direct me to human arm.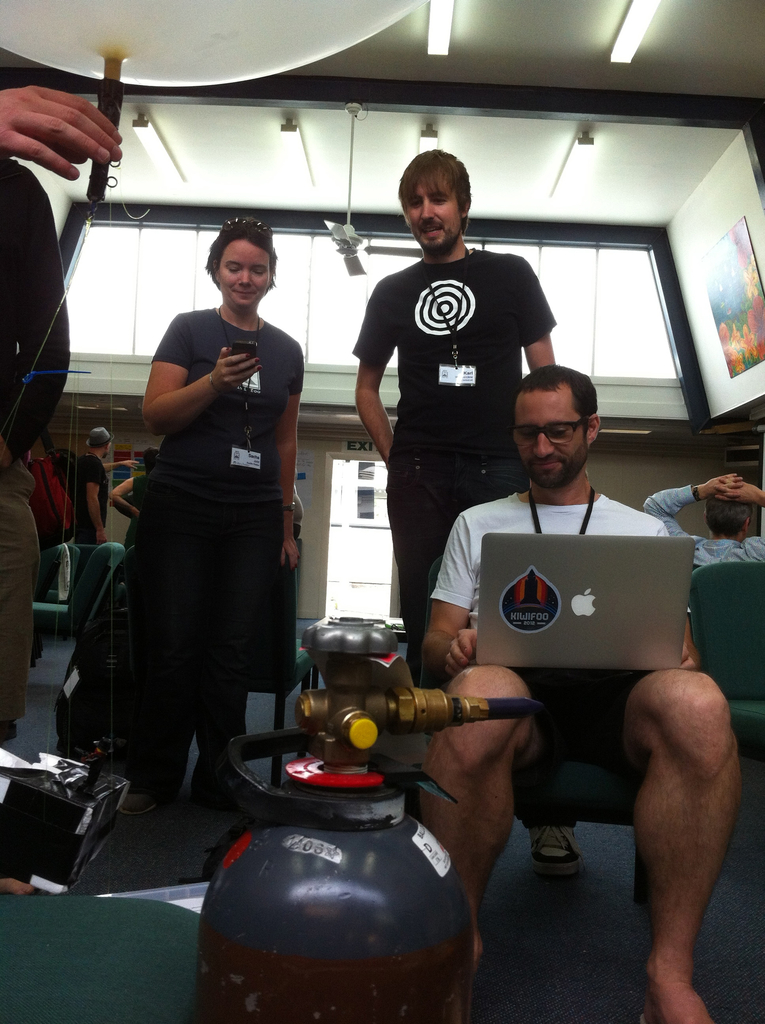
Direction: x1=418, y1=517, x2=477, y2=675.
